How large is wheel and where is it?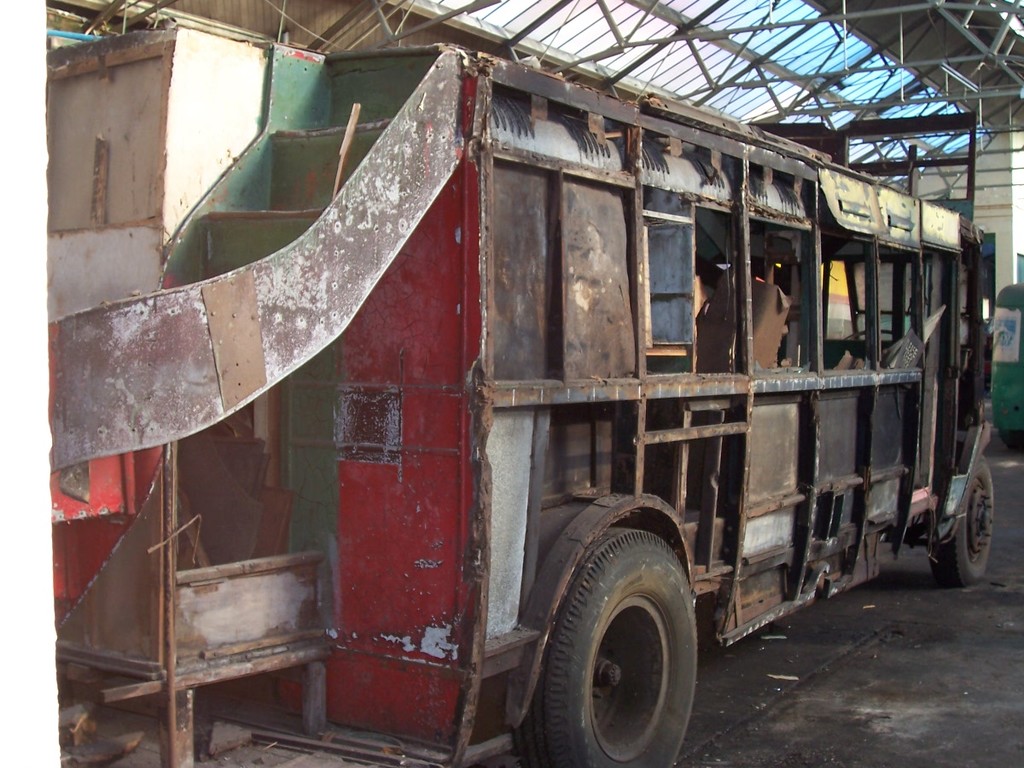
Bounding box: detection(527, 521, 696, 767).
